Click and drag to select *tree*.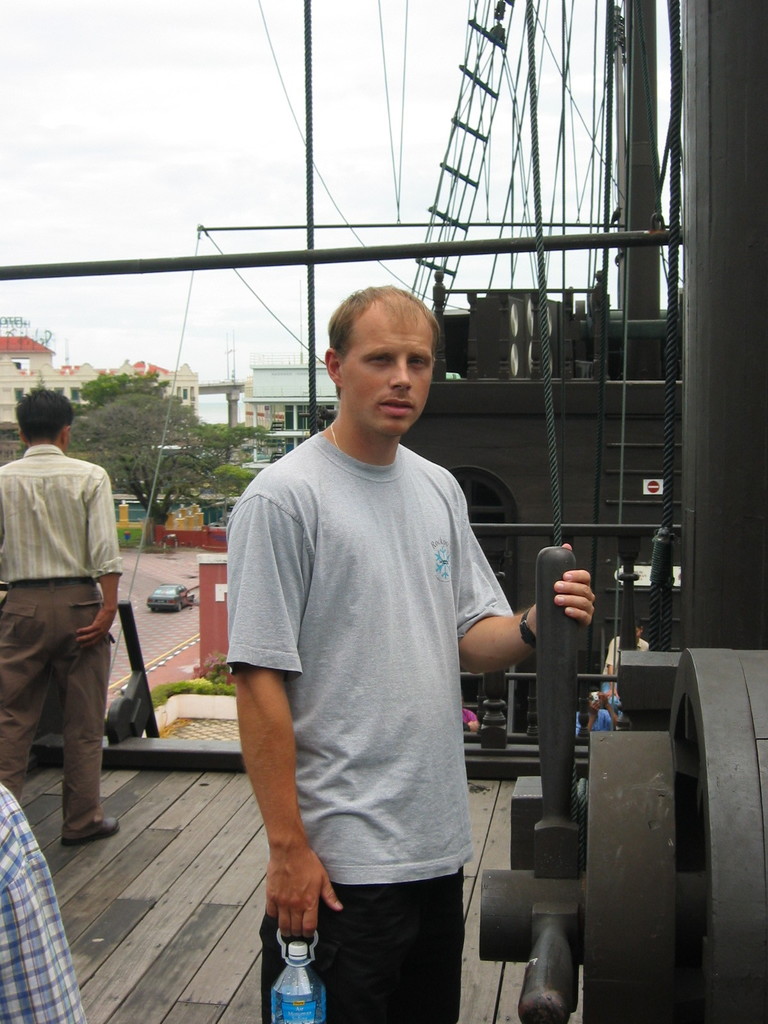
Selection: x1=214, y1=419, x2=275, y2=511.
